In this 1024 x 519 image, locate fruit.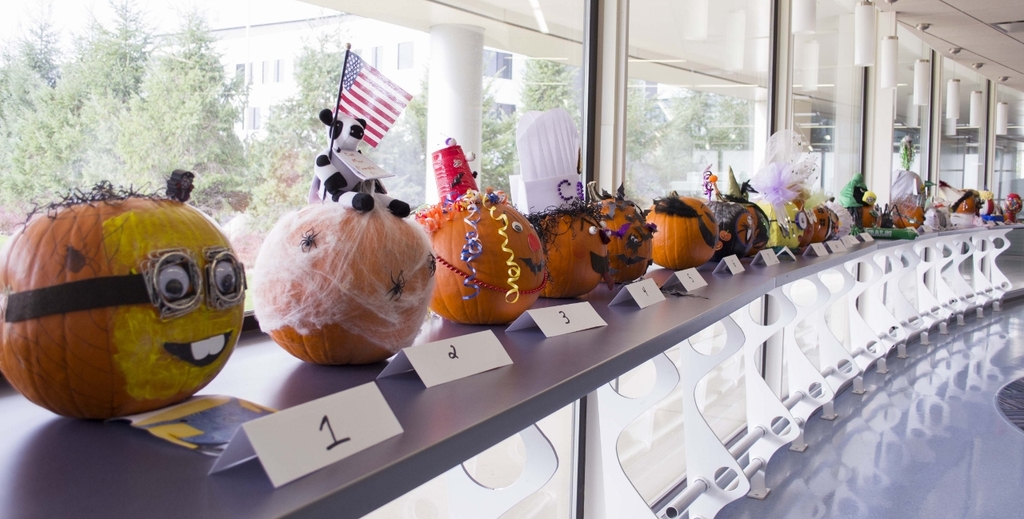
Bounding box: crop(943, 184, 978, 217).
